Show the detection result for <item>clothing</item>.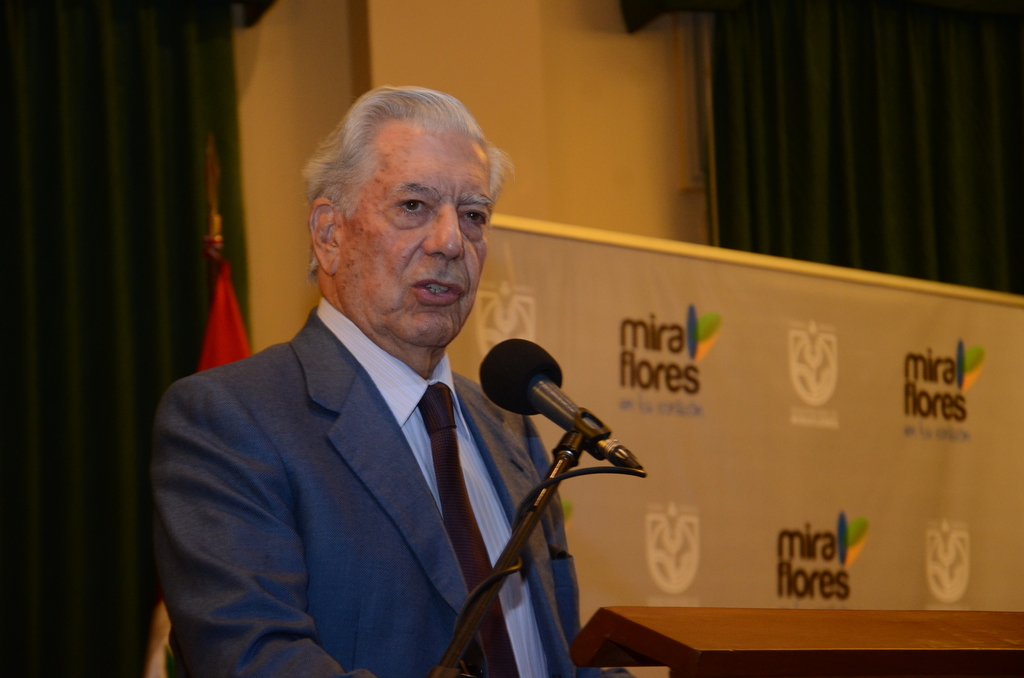
select_region(152, 236, 557, 677).
